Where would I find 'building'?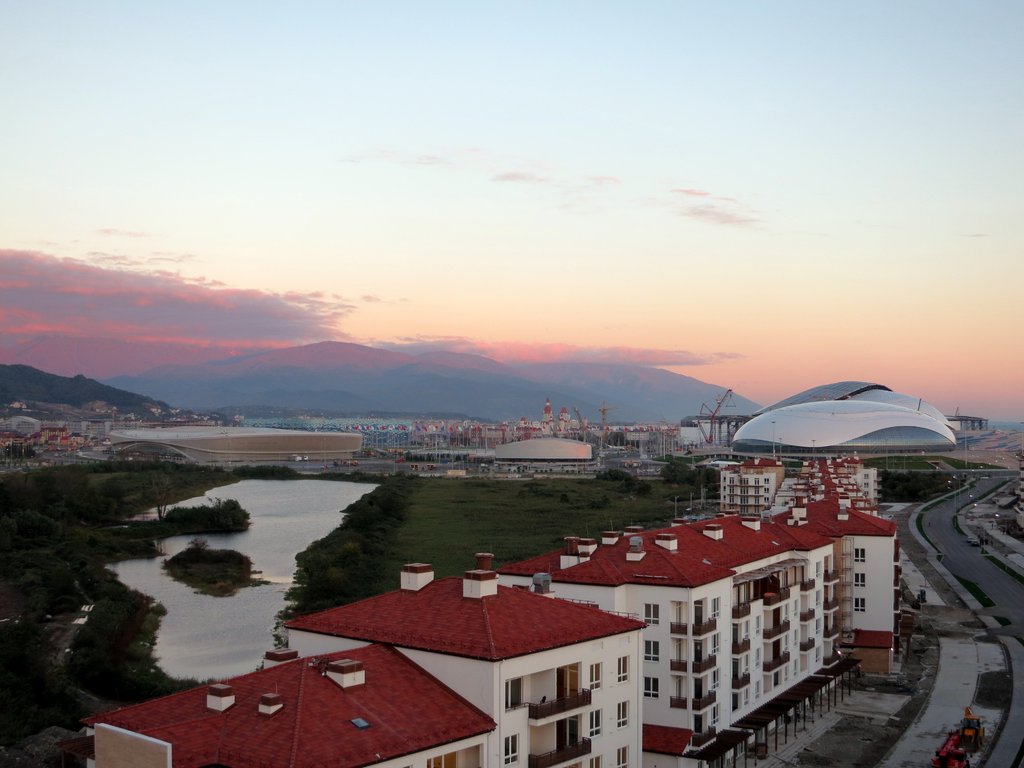
At 784 447 906 680.
